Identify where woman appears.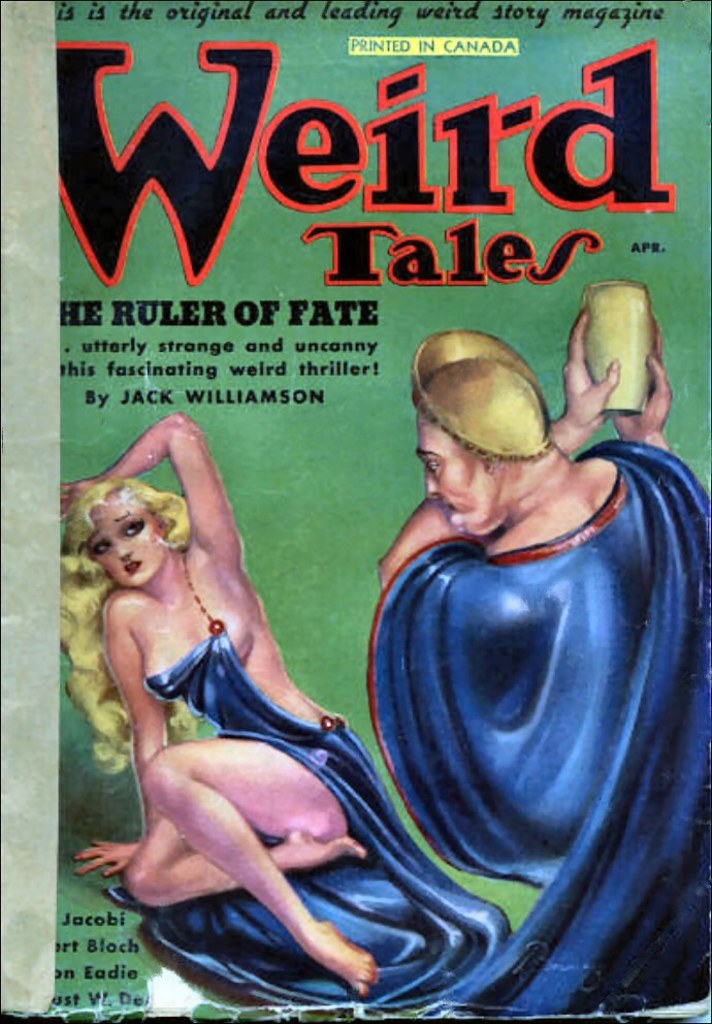
Appears at left=61, top=366, right=413, bottom=995.
